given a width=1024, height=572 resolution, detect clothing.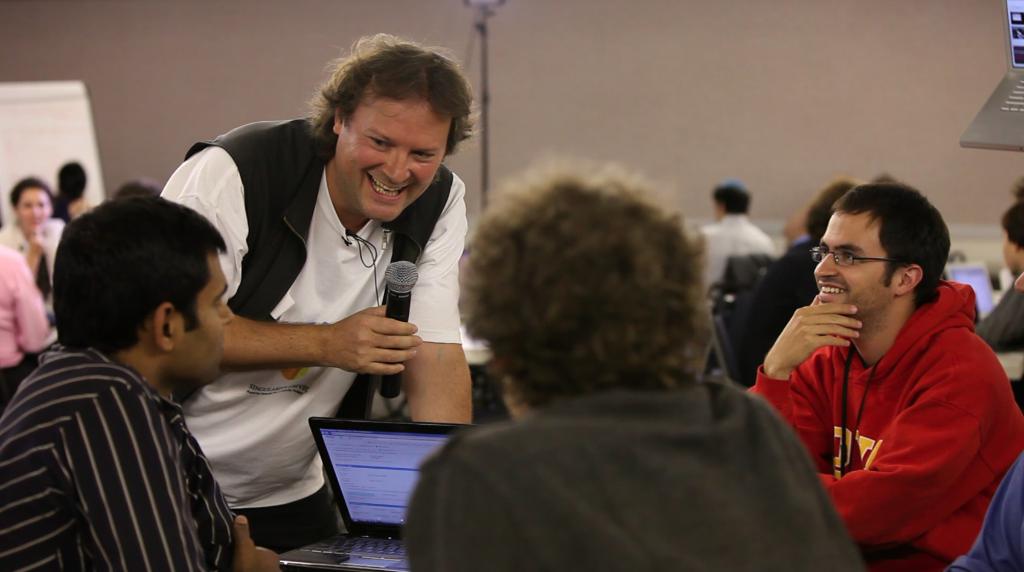
942:448:1023:571.
